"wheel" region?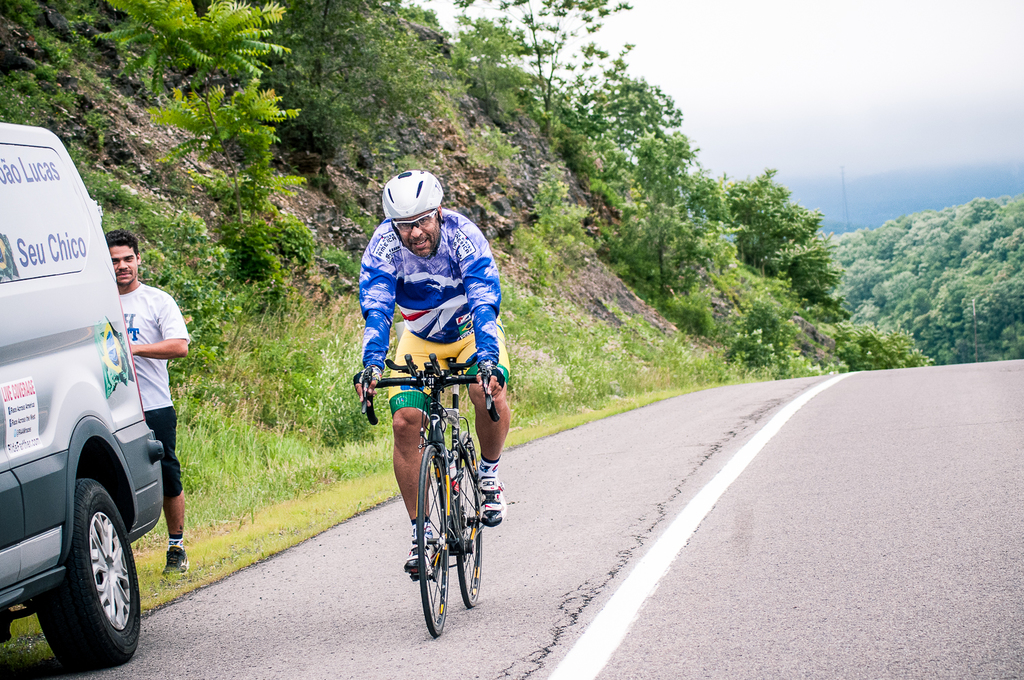
(x1=455, y1=432, x2=483, y2=610)
